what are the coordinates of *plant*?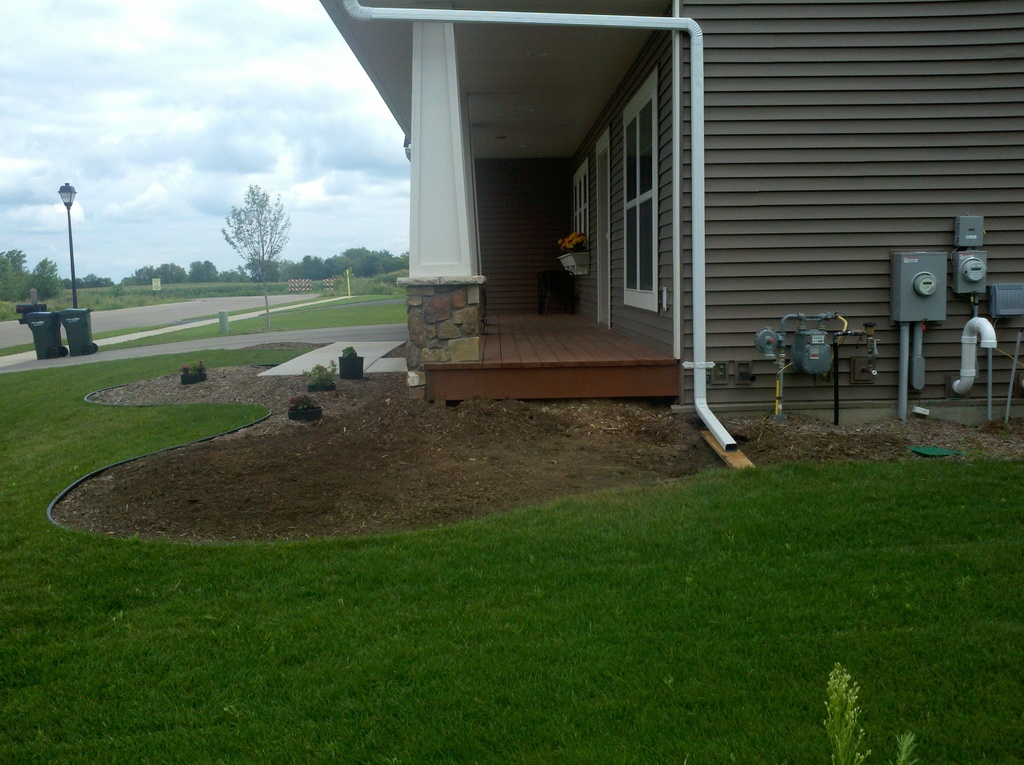
detection(100, 314, 175, 336).
